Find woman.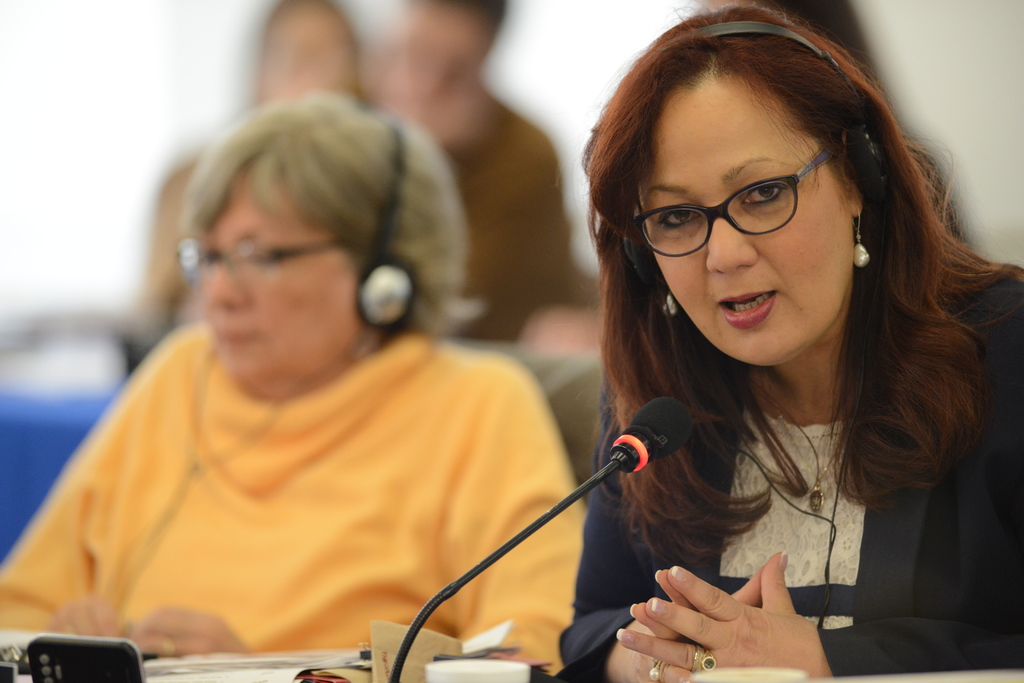
Rect(0, 88, 593, 682).
